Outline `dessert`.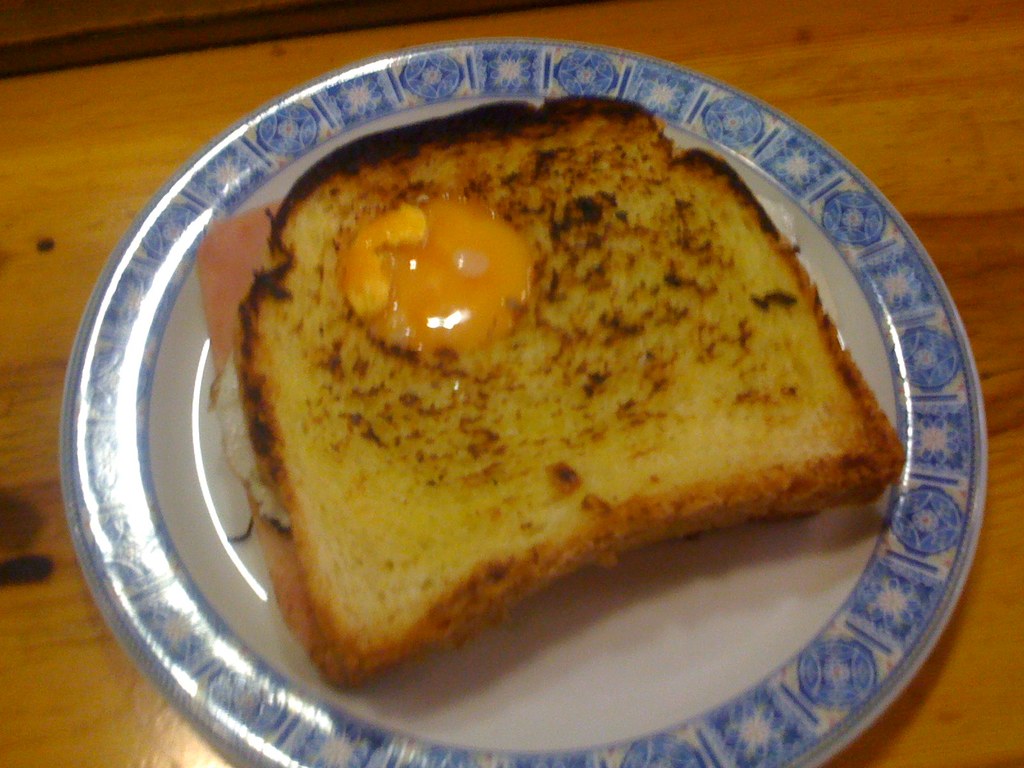
Outline: BBox(231, 177, 903, 648).
